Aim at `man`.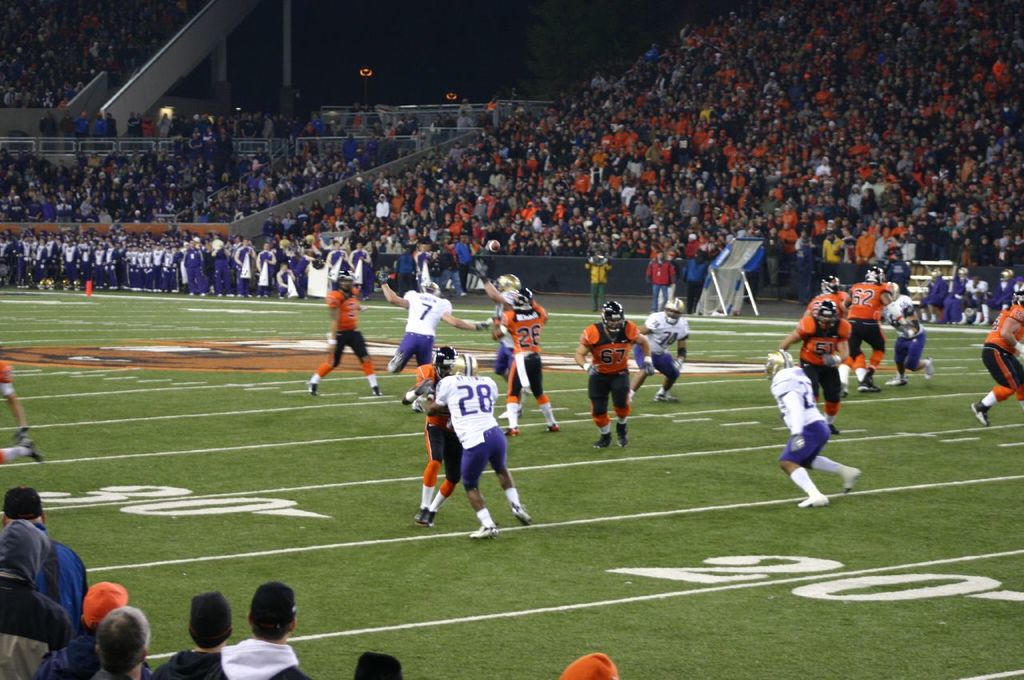
Aimed at [804,278,851,322].
